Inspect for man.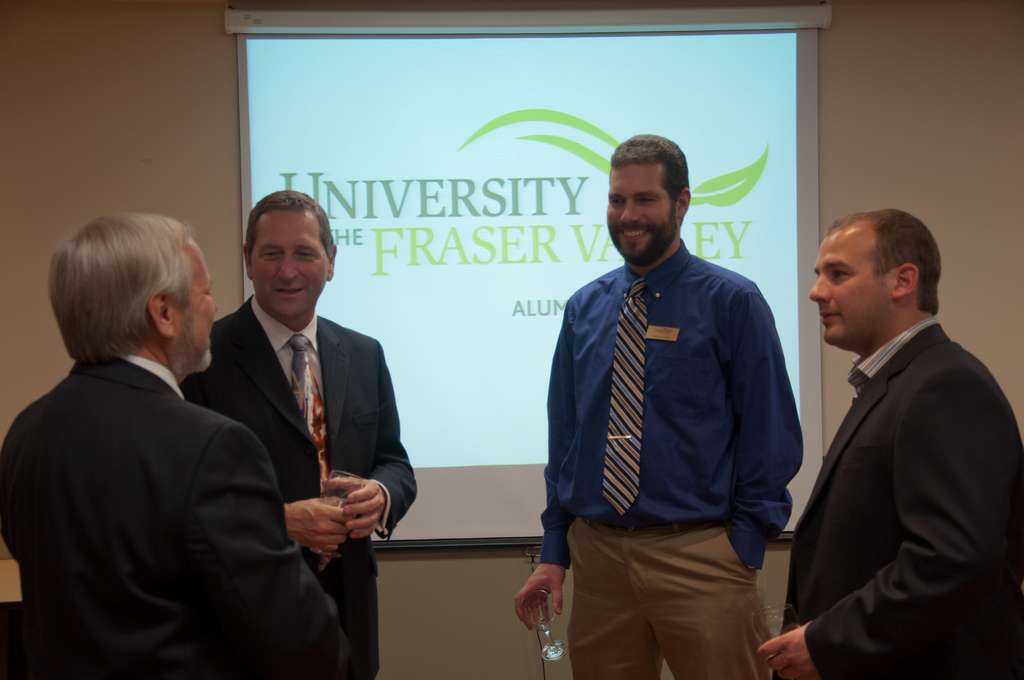
Inspection: <bbox>8, 217, 347, 679</bbox>.
